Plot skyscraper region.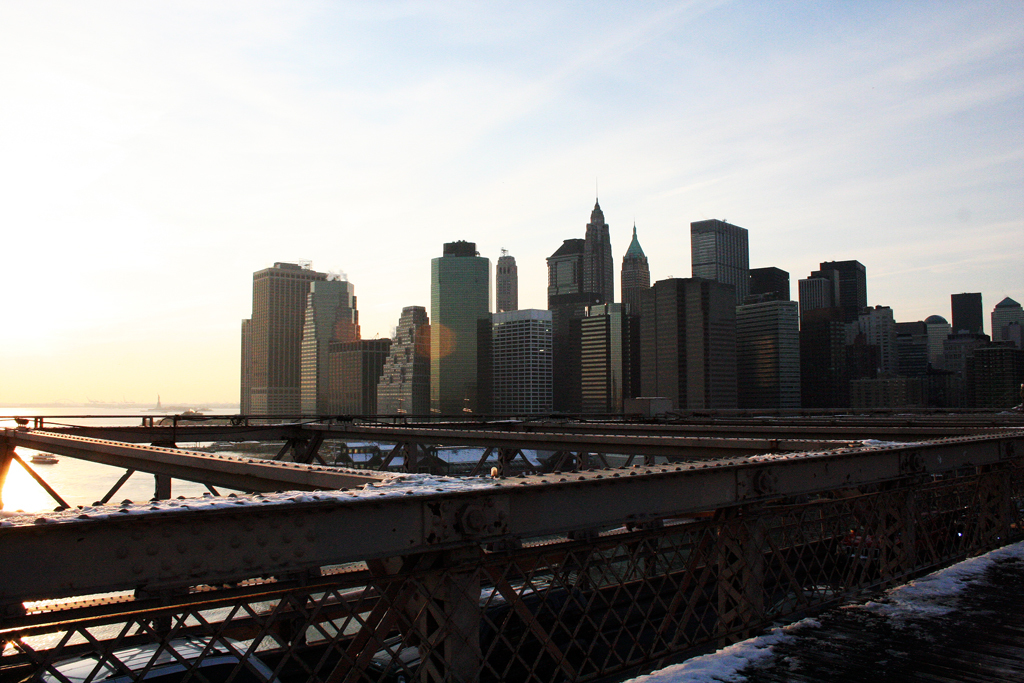
Plotted at detection(579, 190, 615, 308).
